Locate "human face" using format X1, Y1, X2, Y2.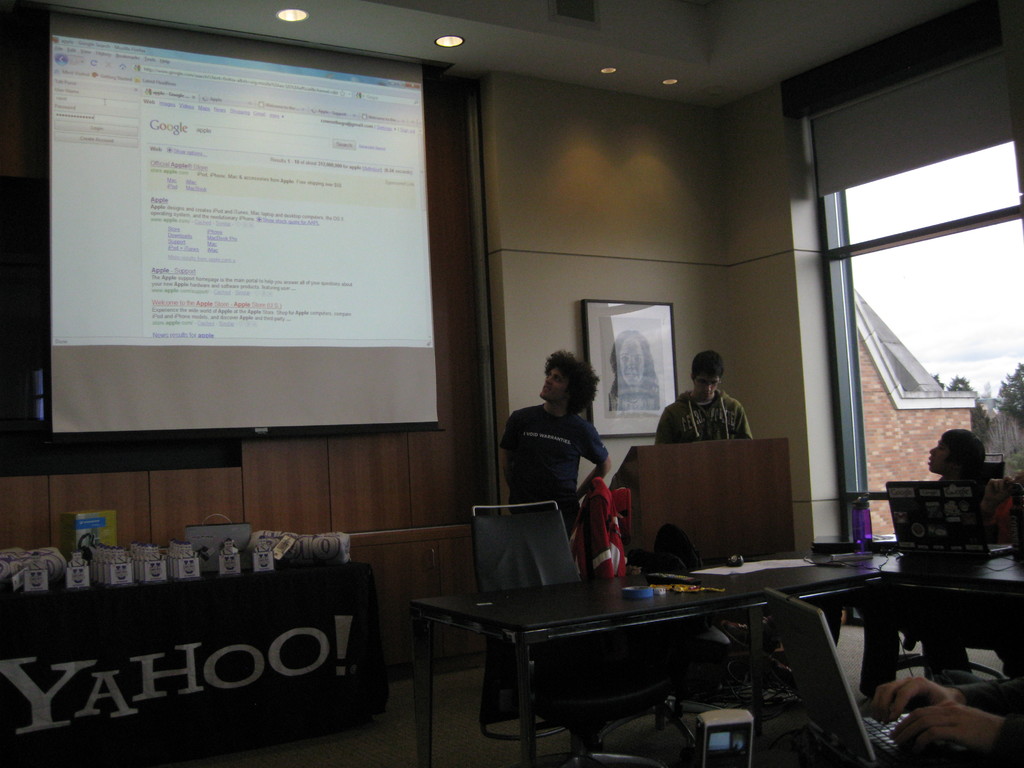
695, 368, 719, 401.
